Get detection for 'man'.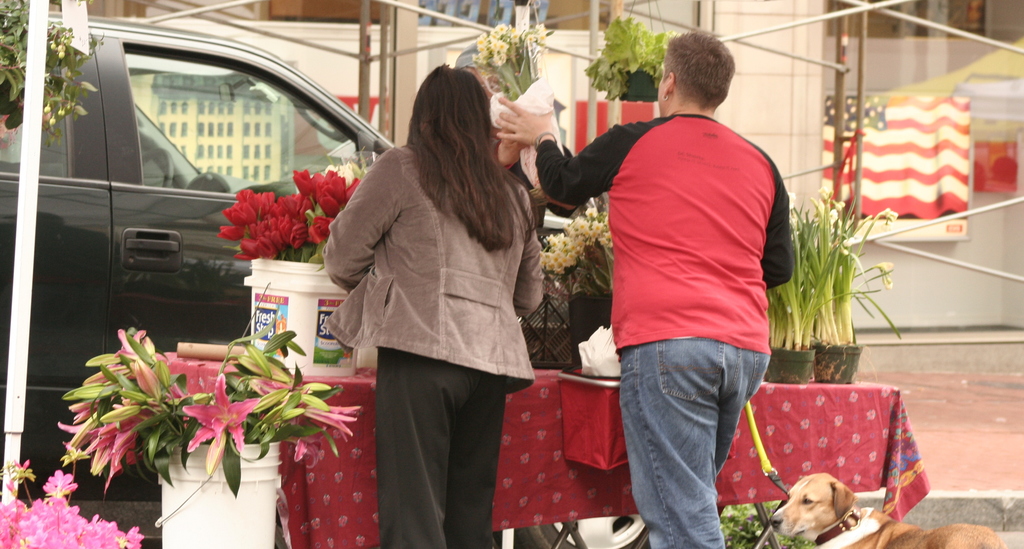
Detection: Rect(579, 37, 807, 539).
